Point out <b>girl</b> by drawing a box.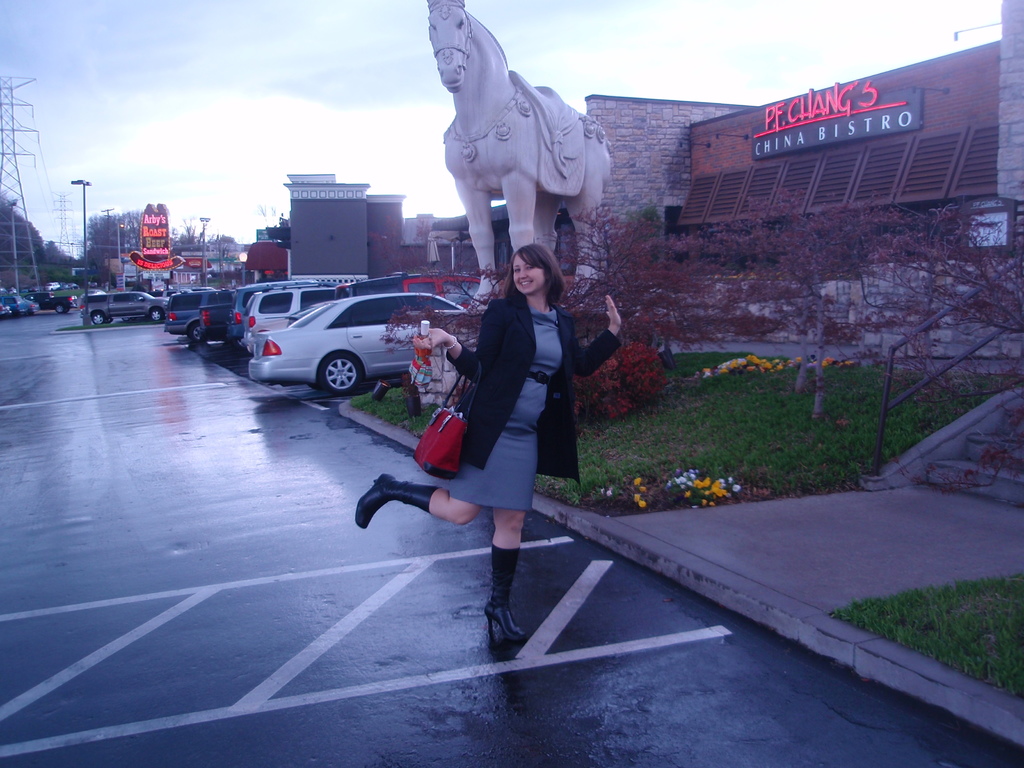
crop(355, 245, 620, 647).
